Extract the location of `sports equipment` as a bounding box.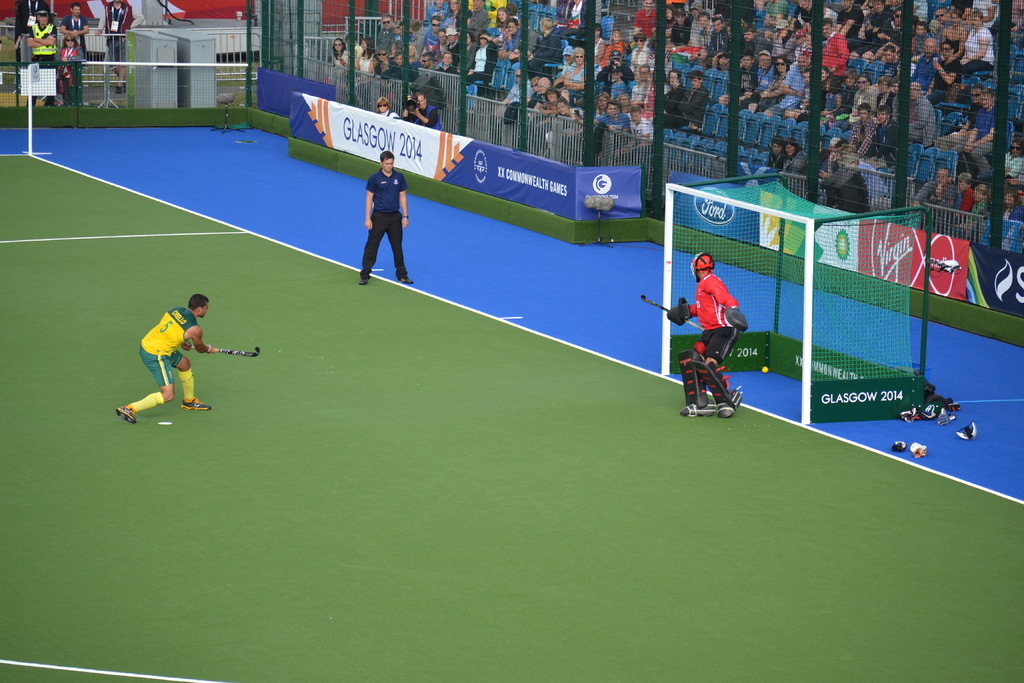
detection(188, 341, 261, 361).
